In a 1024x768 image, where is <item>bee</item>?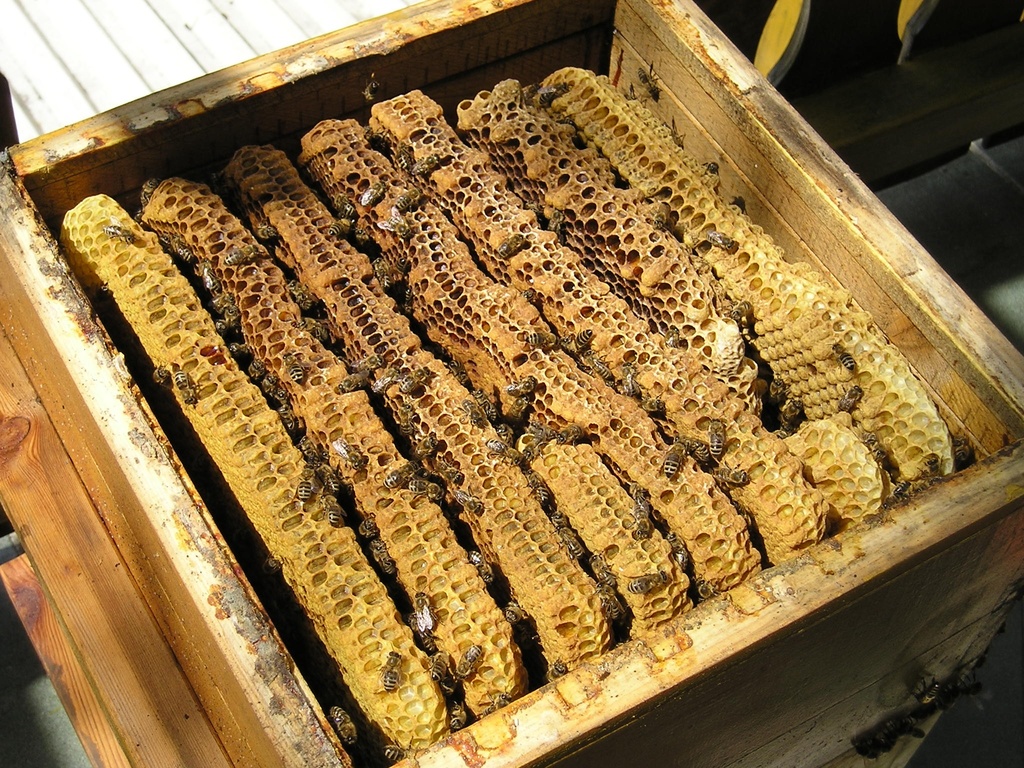
<box>375,646,401,700</box>.
